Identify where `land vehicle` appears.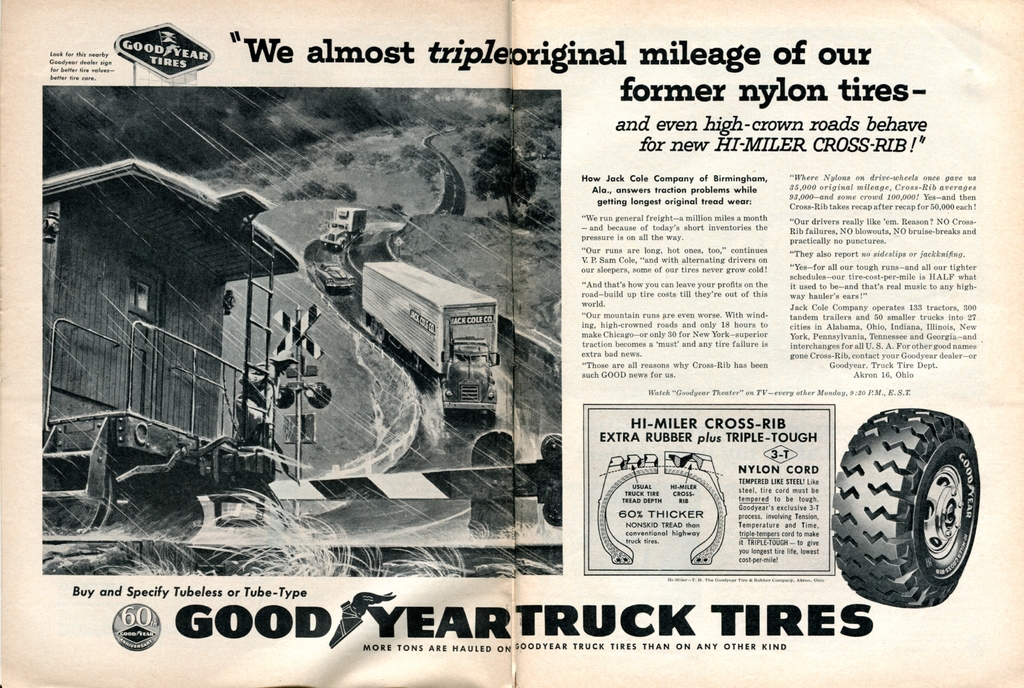
Appears at Rect(316, 260, 353, 287).
